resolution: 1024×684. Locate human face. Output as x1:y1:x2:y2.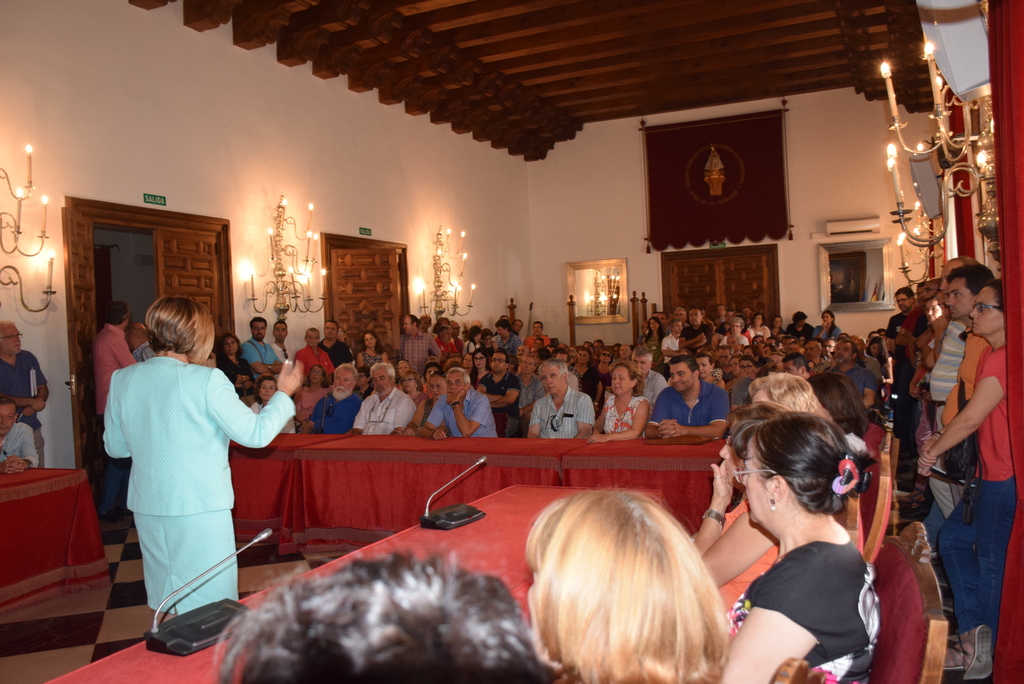
250:318:271:342.
